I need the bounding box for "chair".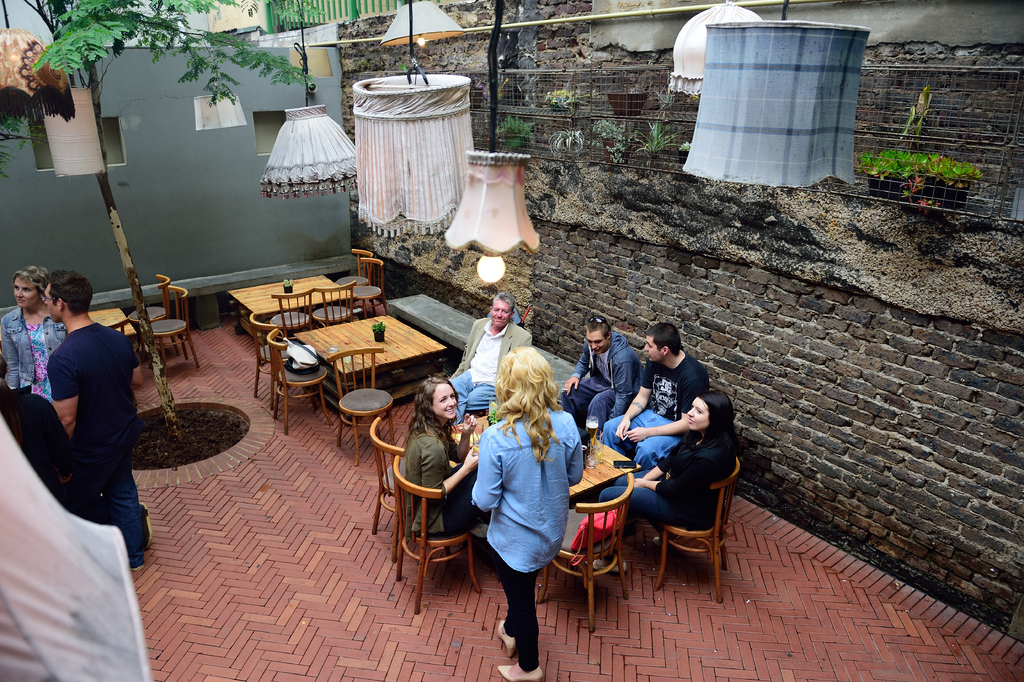
Here it is: select_region(536, 472, 632, 635).
